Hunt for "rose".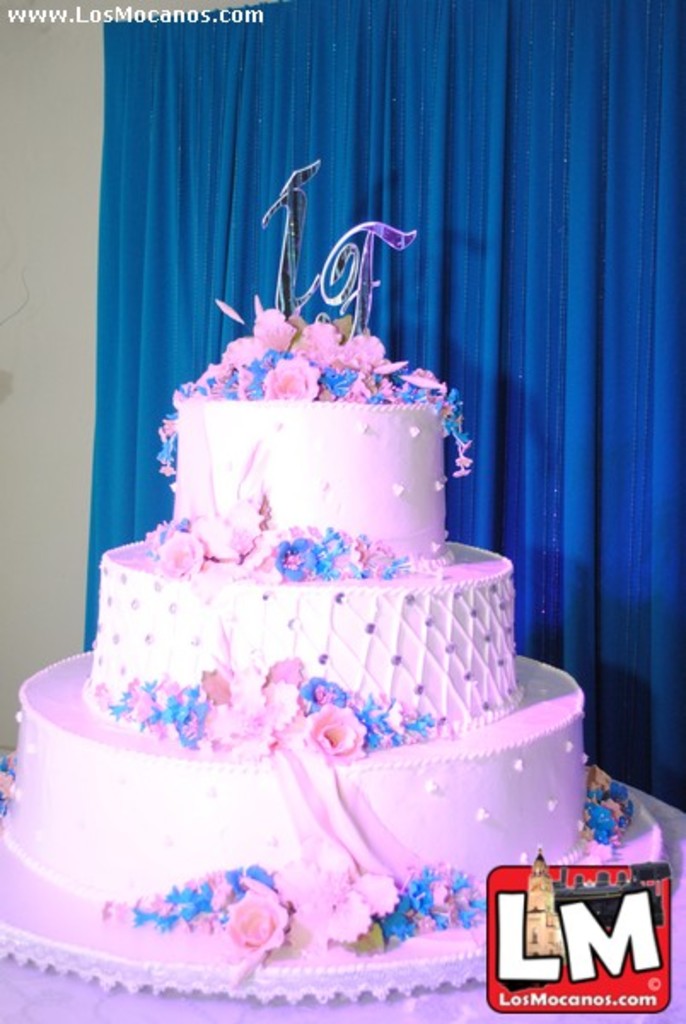
Hunted down at x1=253 y1=304 x2=299 y2=355.
